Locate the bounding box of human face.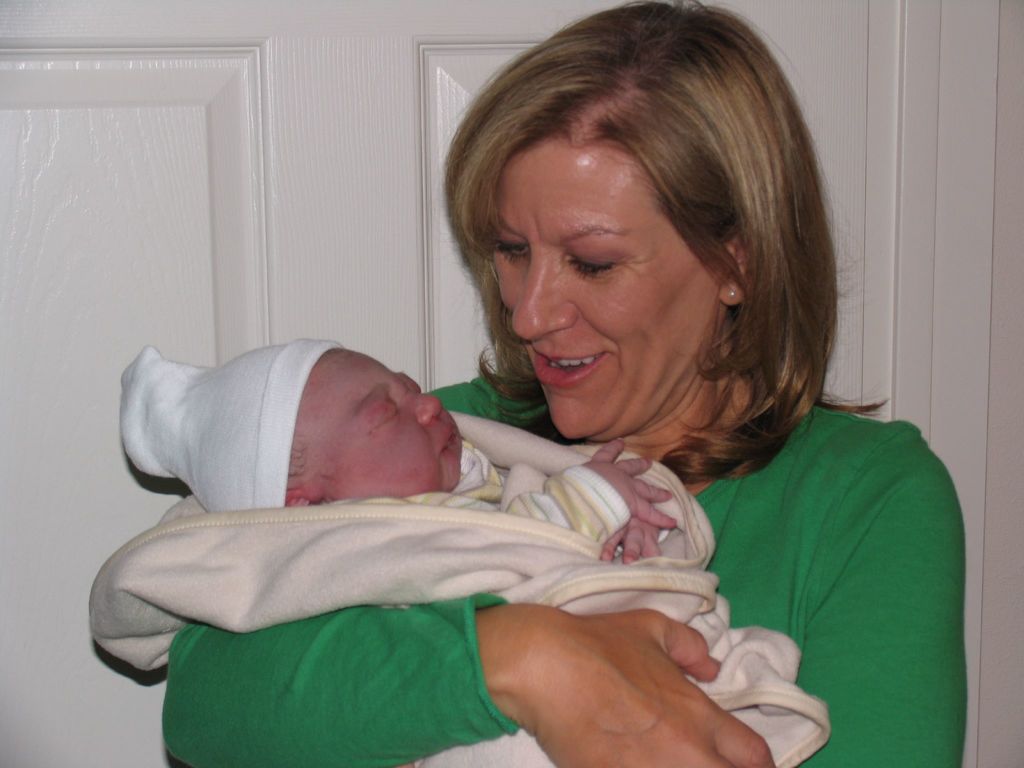
Bounding box: bbox=[492, 134, 722, 438].
